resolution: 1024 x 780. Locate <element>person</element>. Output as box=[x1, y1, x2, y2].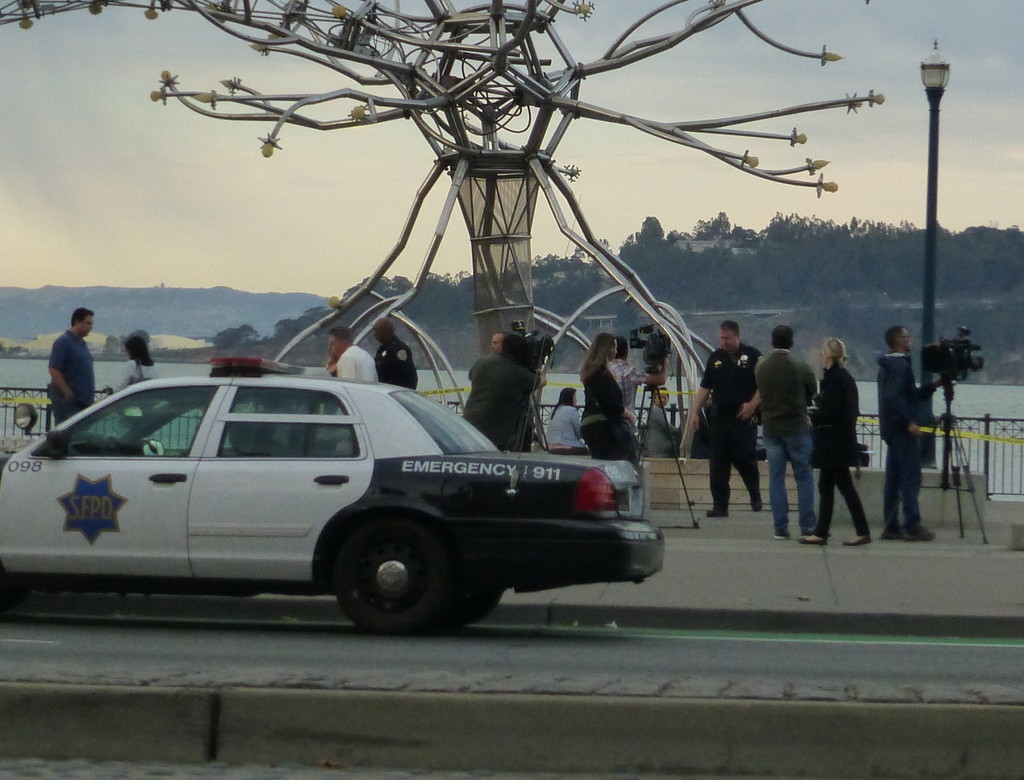
box=[31, 298, 93, 427].
